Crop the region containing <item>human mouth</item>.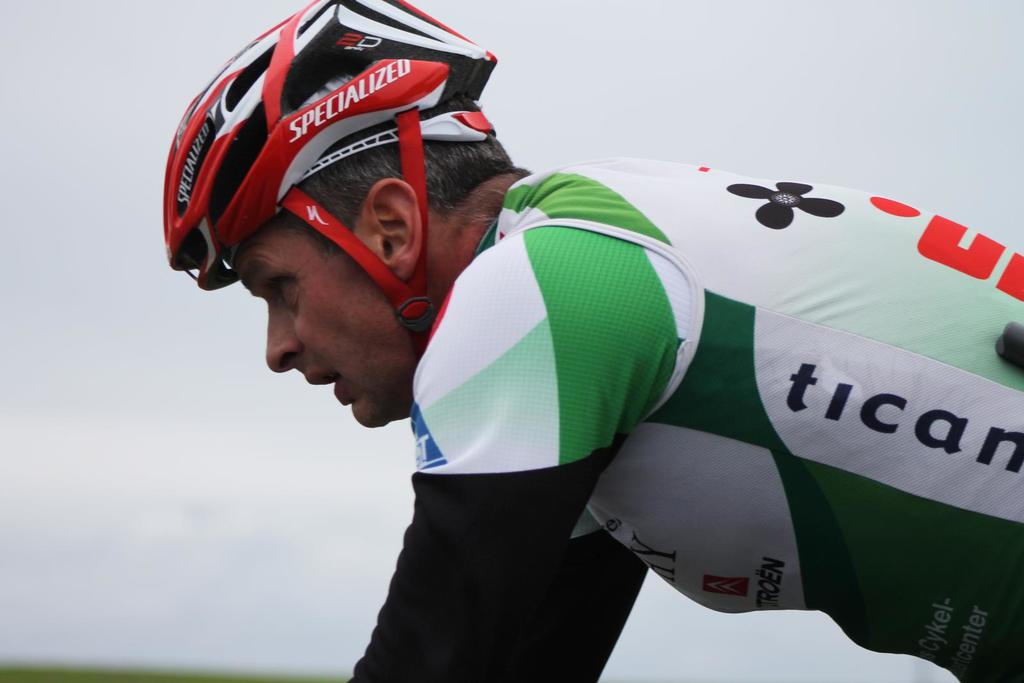
Crop region: (left=305, top=373, right=345, bottom=404).
